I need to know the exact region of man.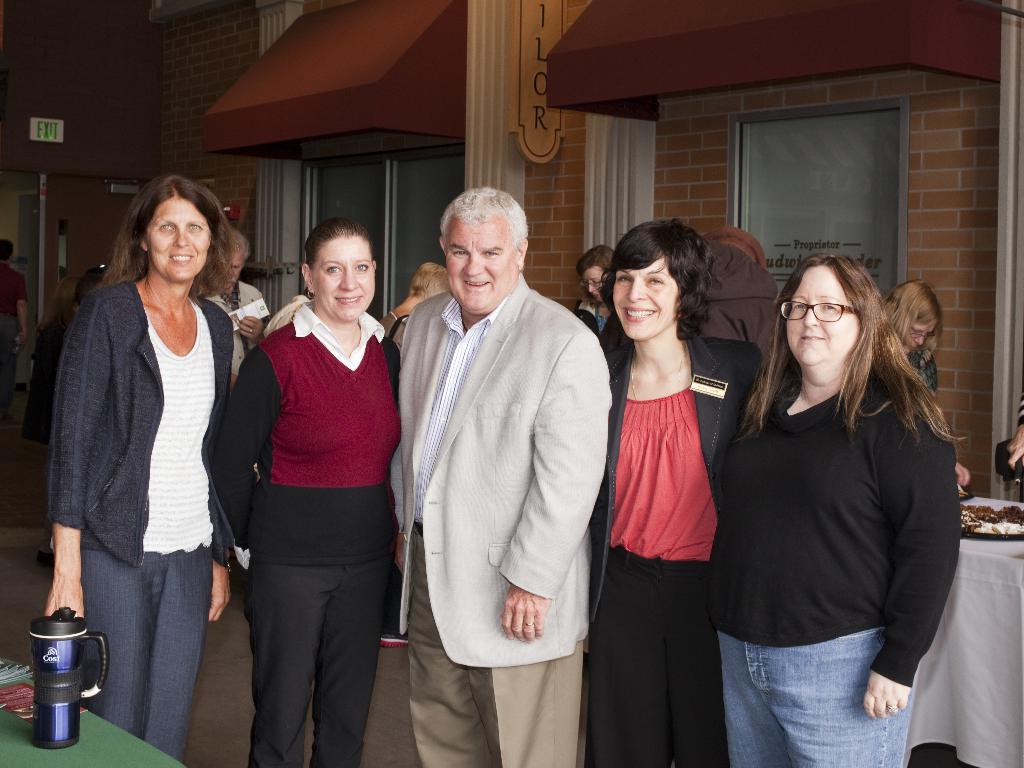
Region: 378 156 614 767.
